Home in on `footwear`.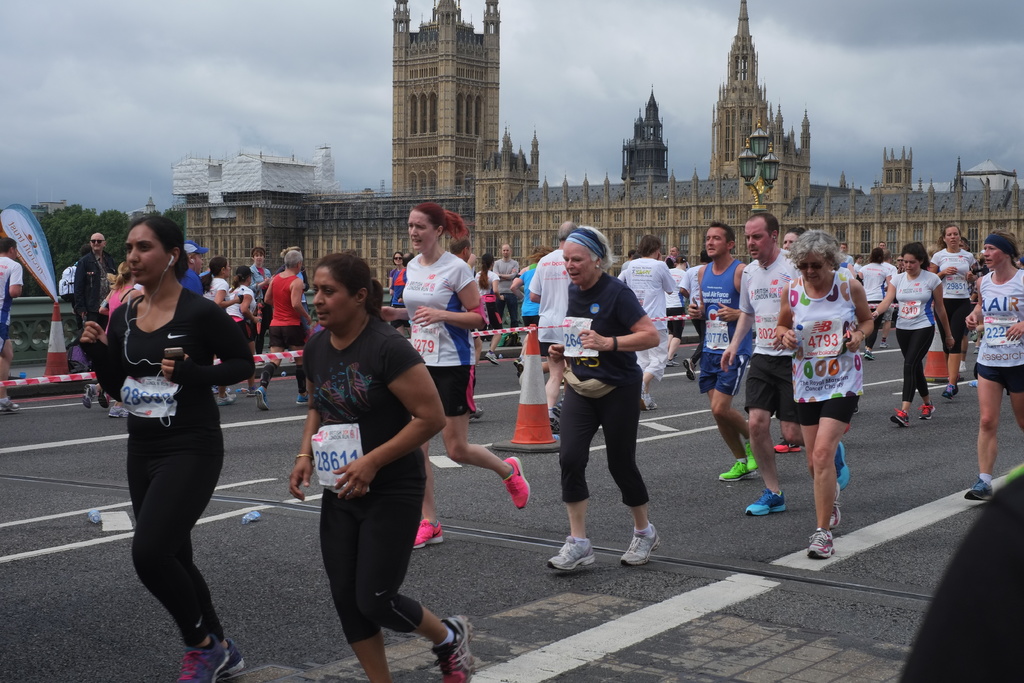
Homed in at box=[176, 634, 228, 682].
